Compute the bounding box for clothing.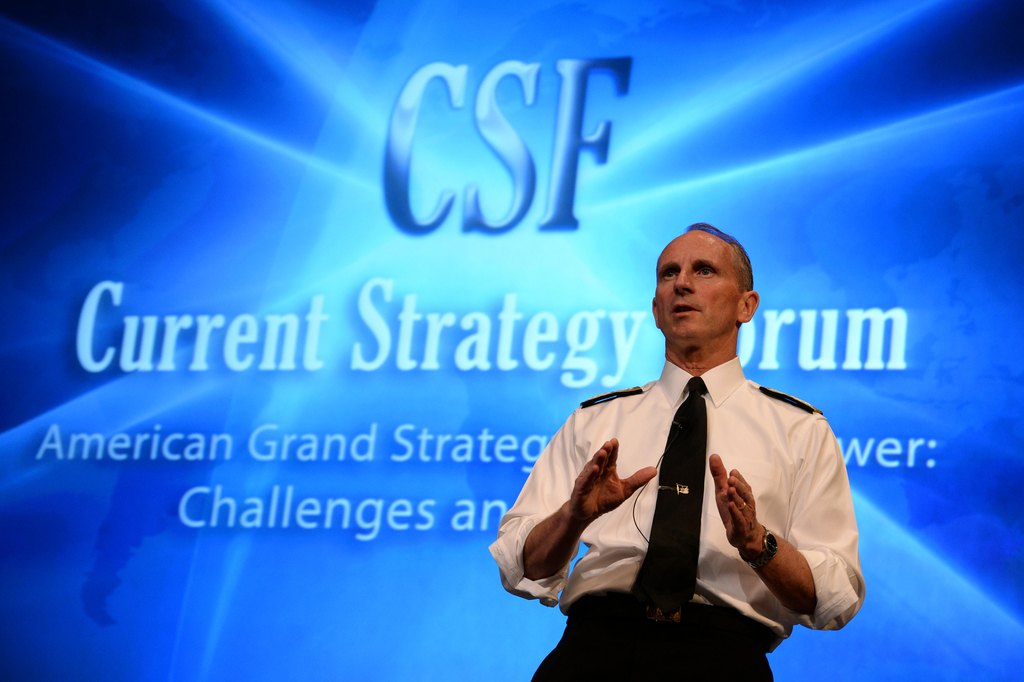
530 326 851 647.
